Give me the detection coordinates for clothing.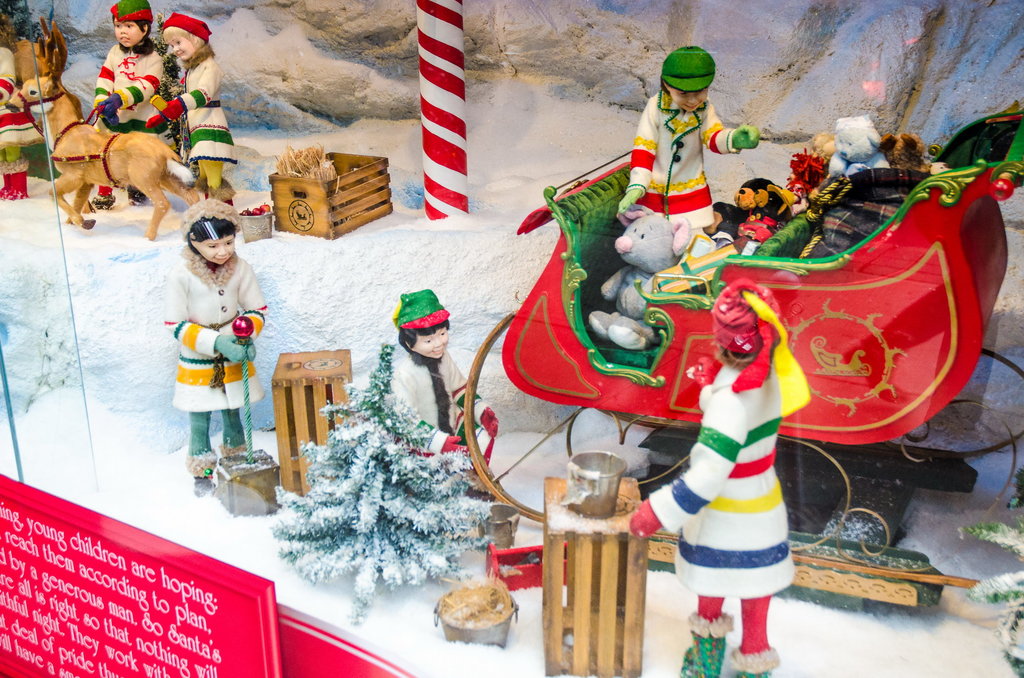
region(0, 72, 49, 164).
